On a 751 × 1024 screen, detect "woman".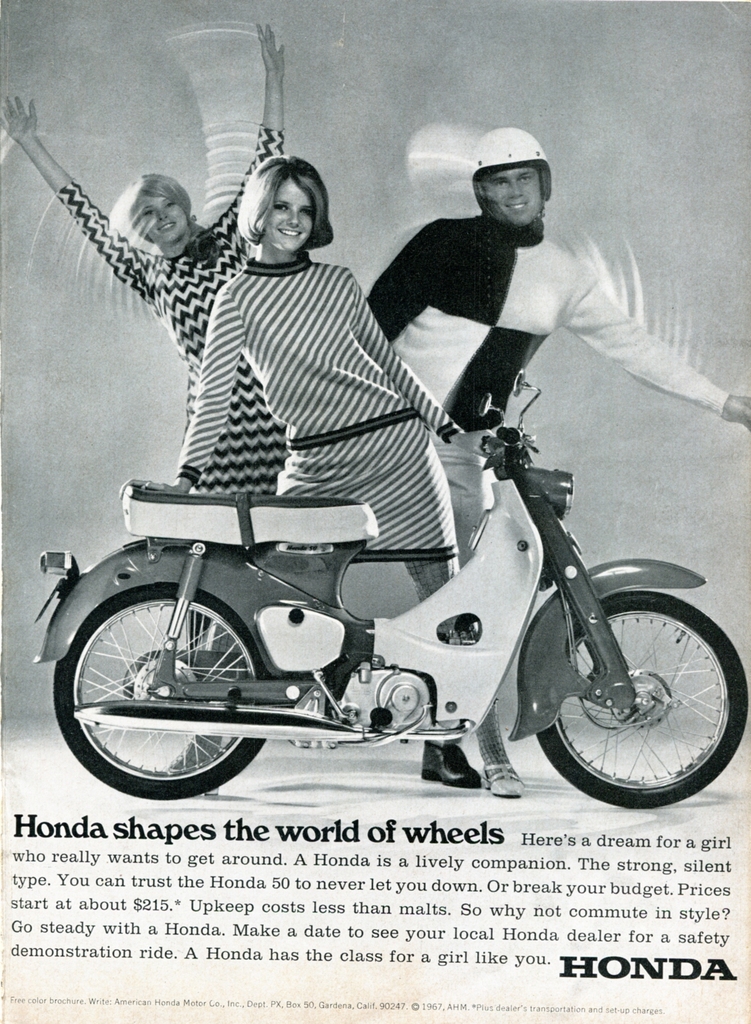
left=0, top=20, right=286, bottom=700.
